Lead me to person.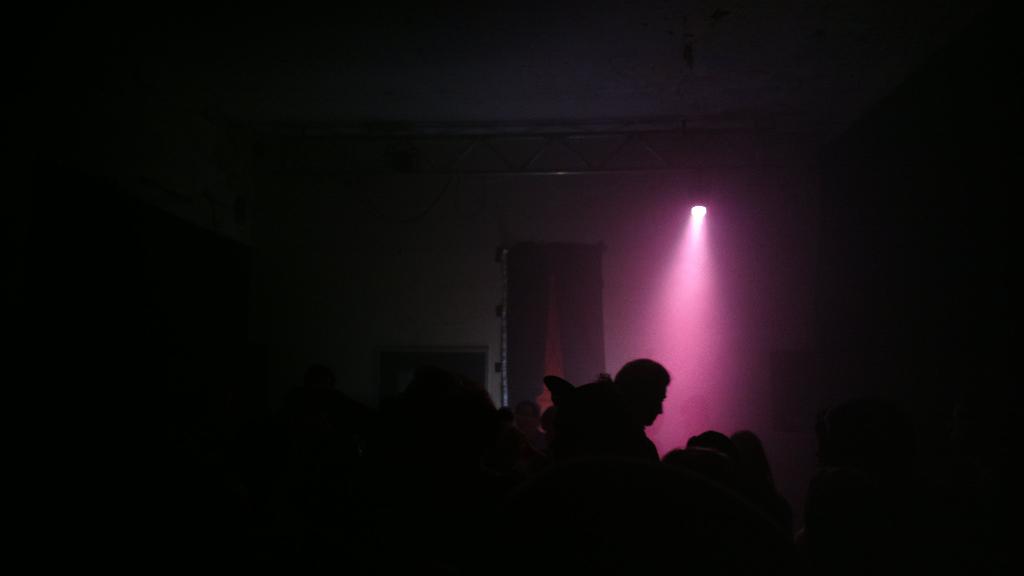
Lead to 586, 357, 671, 478.
